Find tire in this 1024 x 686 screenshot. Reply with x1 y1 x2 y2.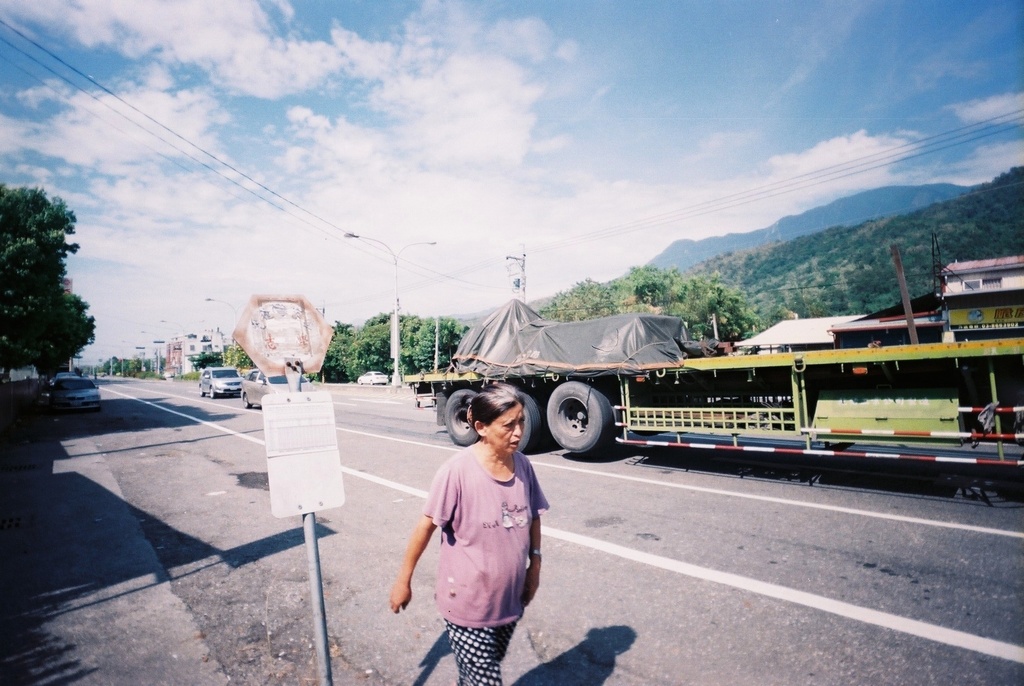
545 386 618 465.
